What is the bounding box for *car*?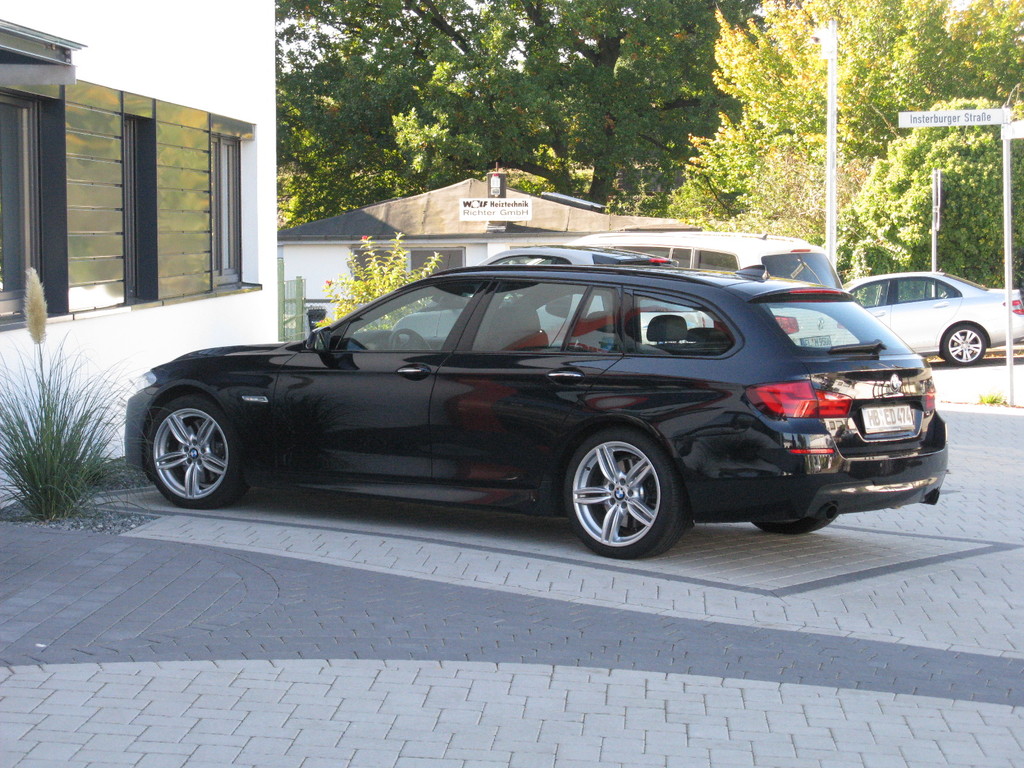
BBox(389, 230, 860, 354).
